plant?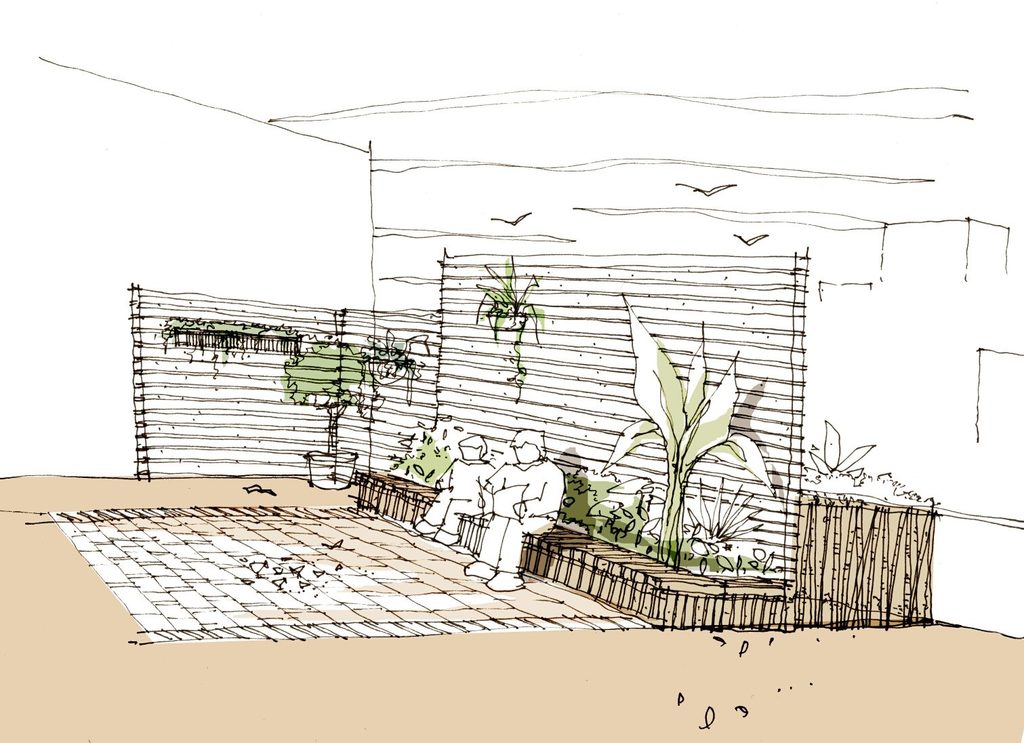
[382, 419, 457, 492]
